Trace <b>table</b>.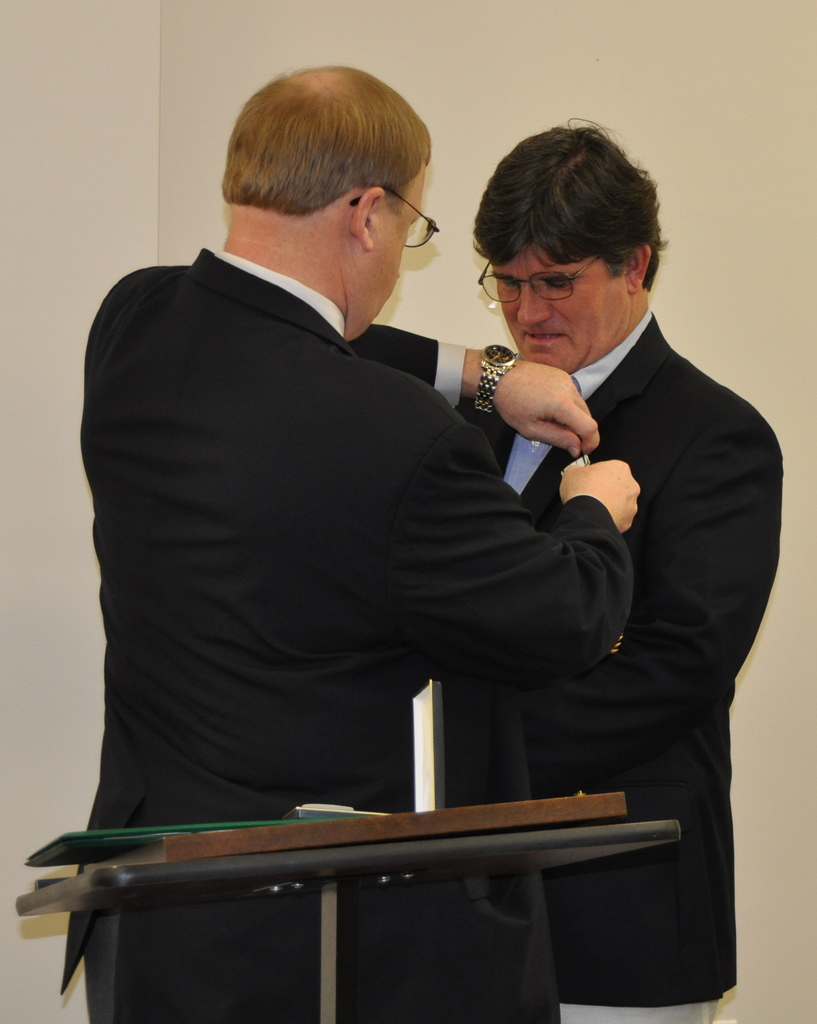
Traced to [x1=20, y1=778, x2=698, y2=1020].
